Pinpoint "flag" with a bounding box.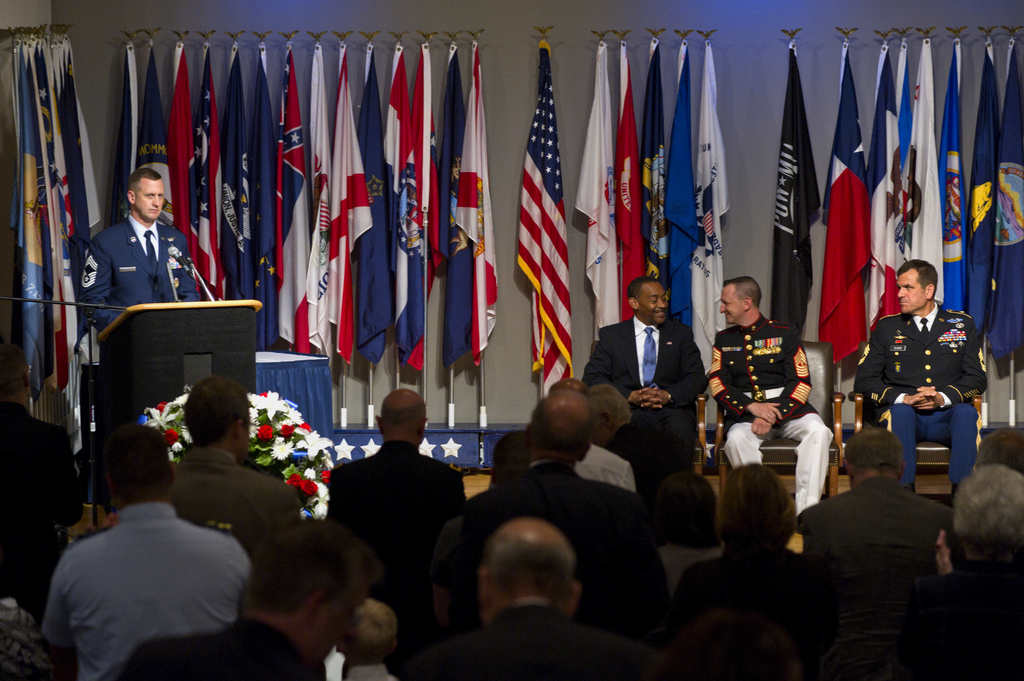
x1=352, y1=52, x2=396, y2=364.
